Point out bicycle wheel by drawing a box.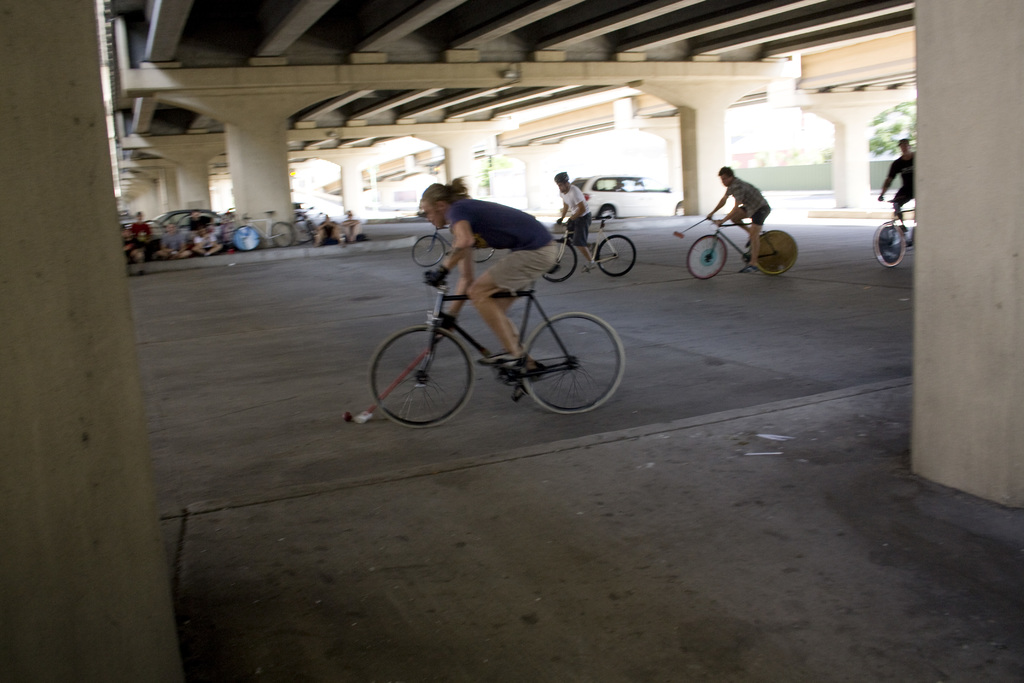
bbox=(595, 235, 641, 279).
